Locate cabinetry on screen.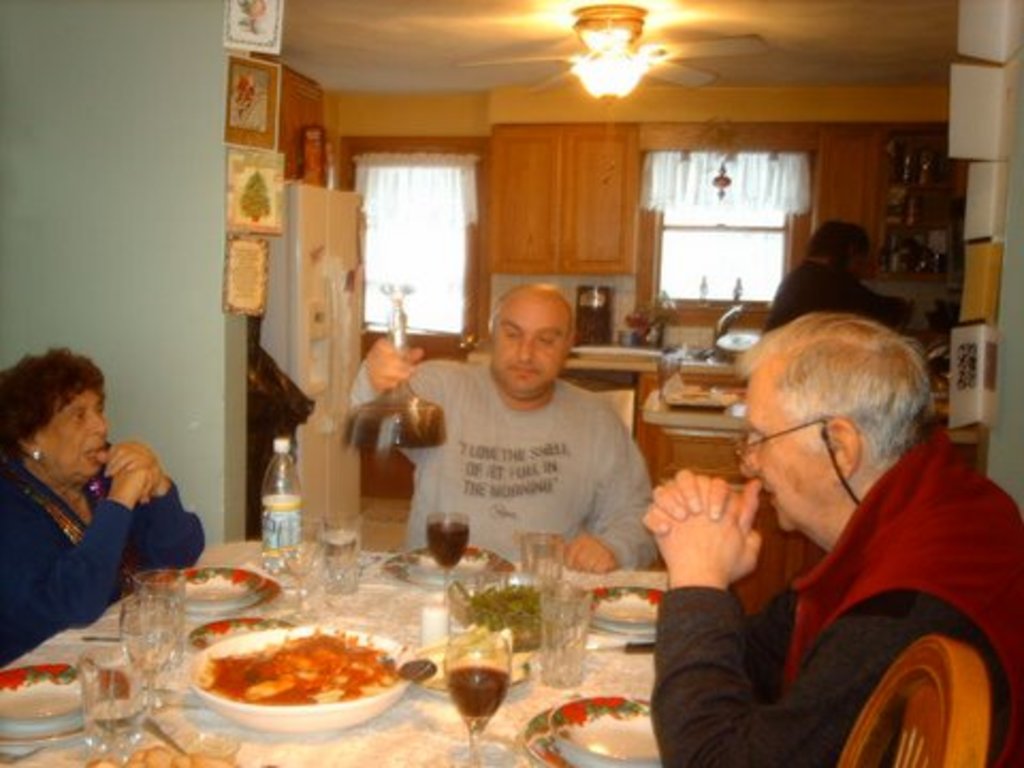
On screen at (x1=800, y1=126, x2=883, y2=275).
